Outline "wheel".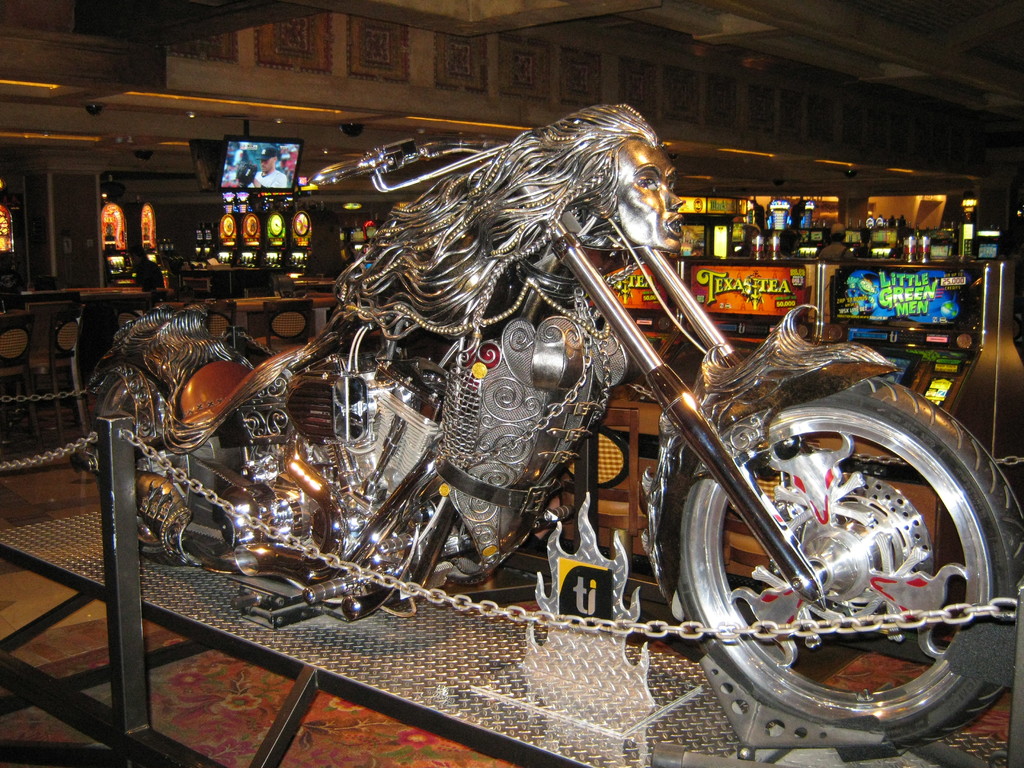
Outline: (left=95, top=367, right=256, bottom=566).
